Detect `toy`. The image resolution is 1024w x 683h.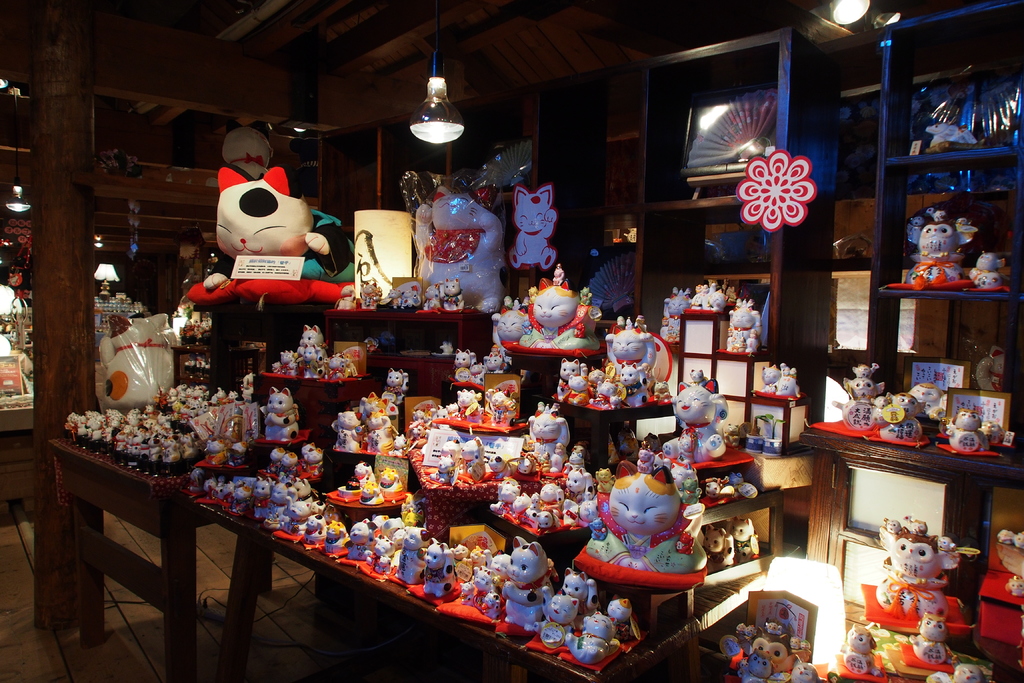
detection(785, 663, 820, 682).
